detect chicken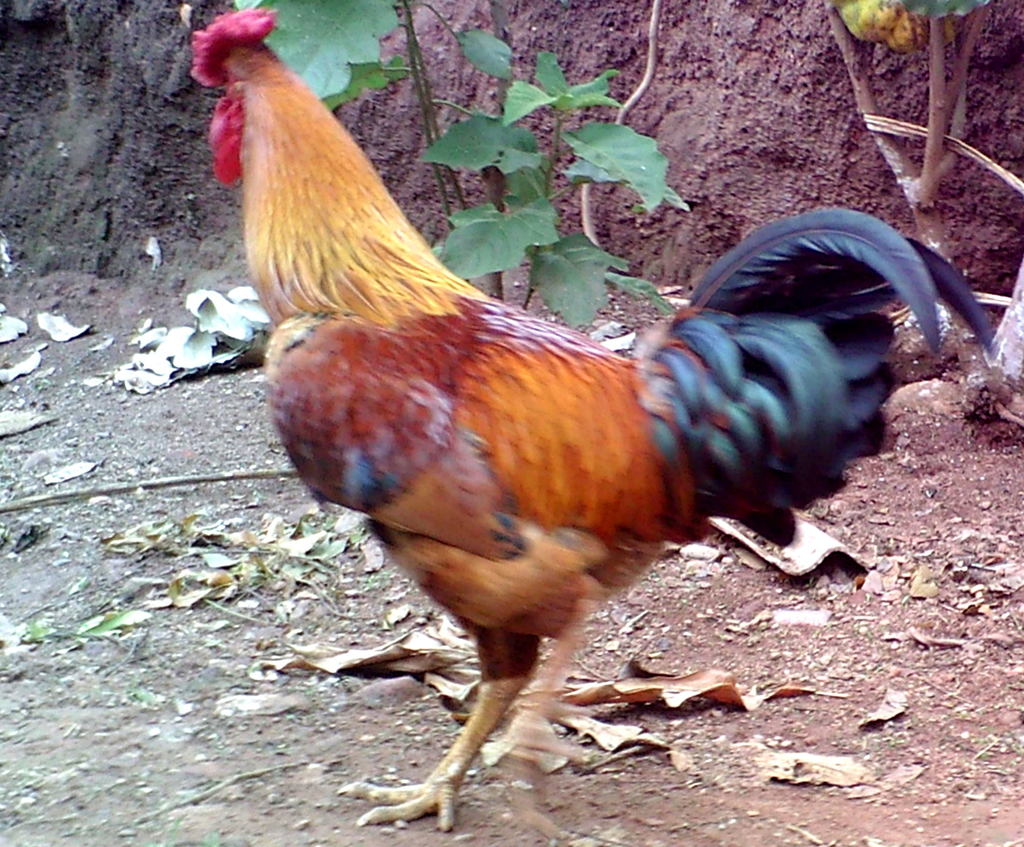
Rect(185, 1, 999, 829)
